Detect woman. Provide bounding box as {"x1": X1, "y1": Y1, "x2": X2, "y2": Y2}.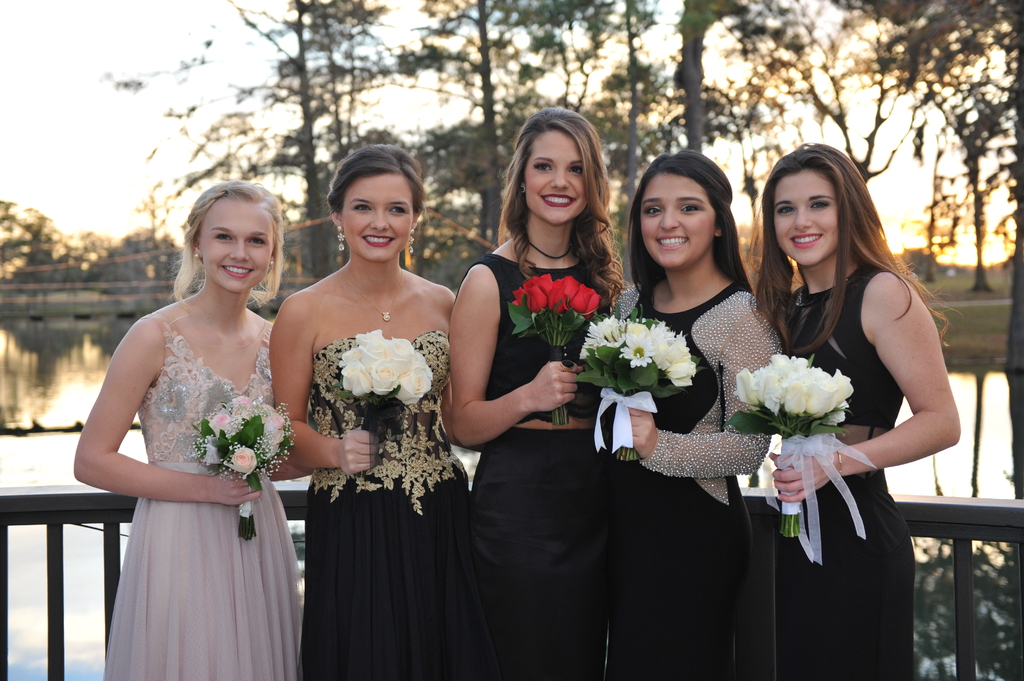
{"x1": 71, "y1": 179, "x2": 308, "y2": 680}.
